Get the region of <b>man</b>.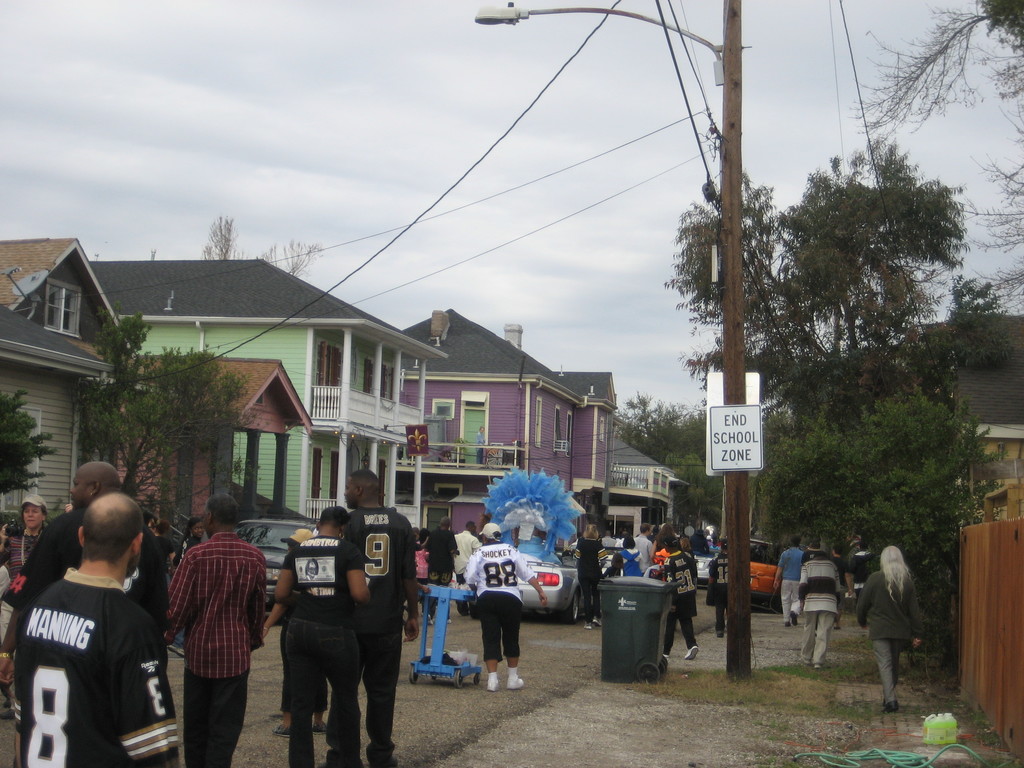
detection(422, 516, 456, 625).
